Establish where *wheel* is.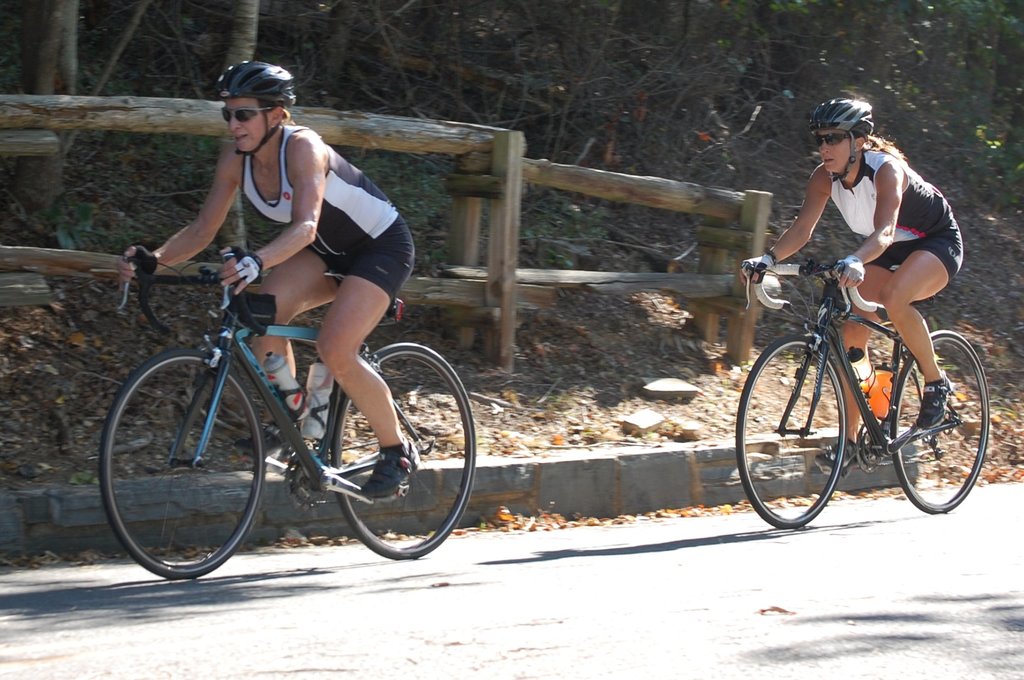
Established at 111:342:261:575.
